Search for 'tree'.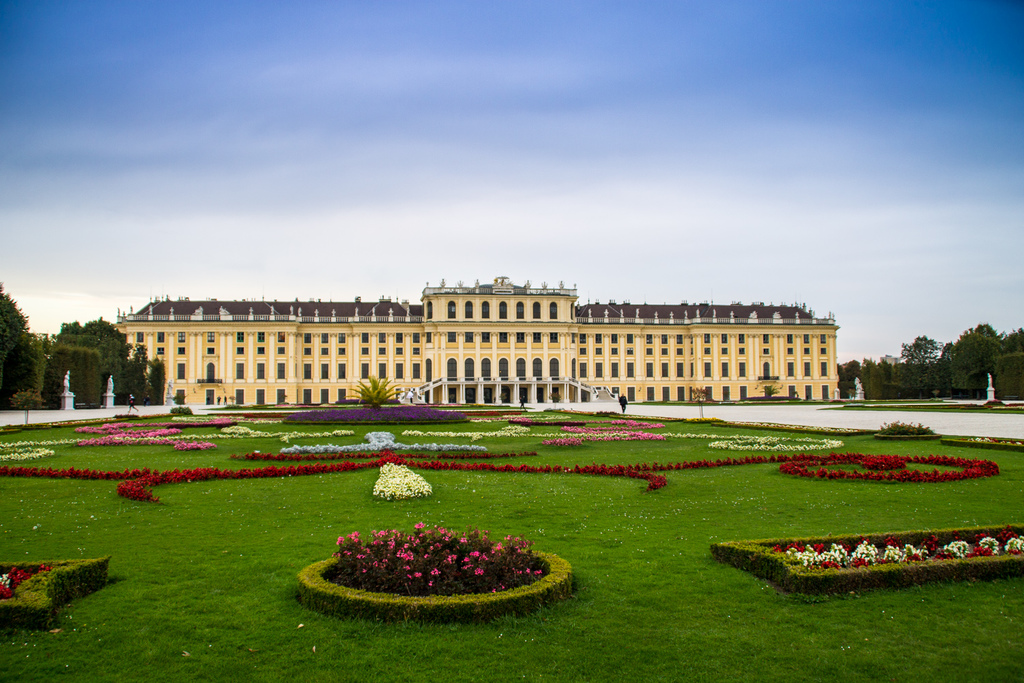
Found at 0, 278, 45, 412.
